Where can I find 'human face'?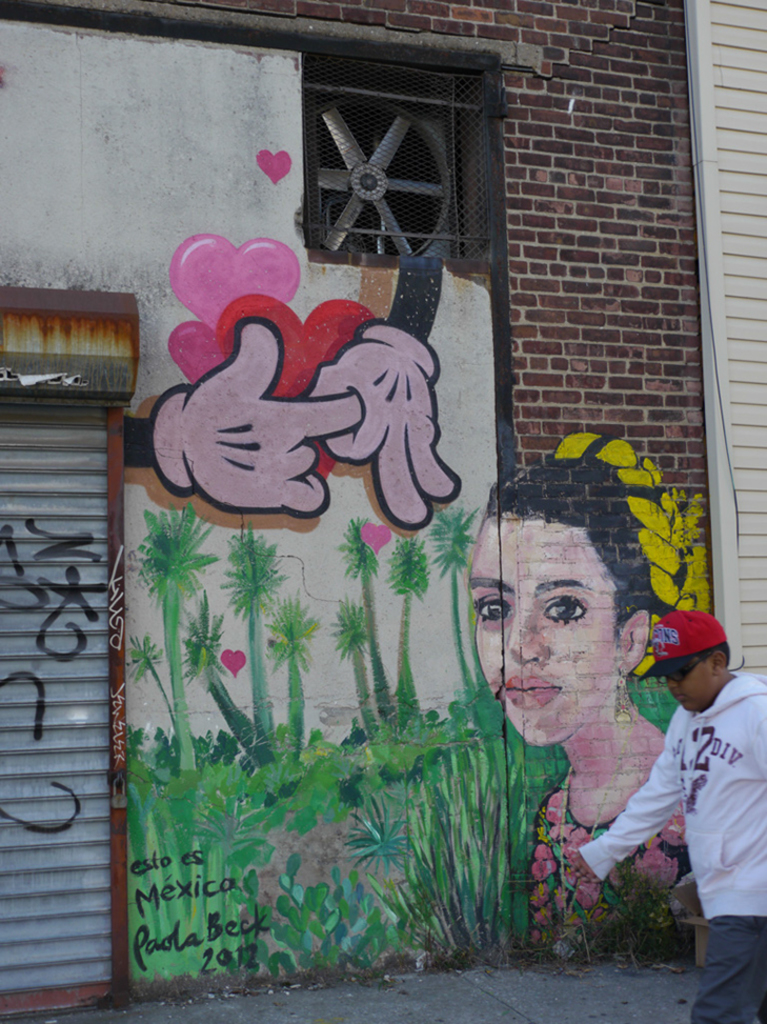
You can find it at detection(661, 663, 723, 711).
